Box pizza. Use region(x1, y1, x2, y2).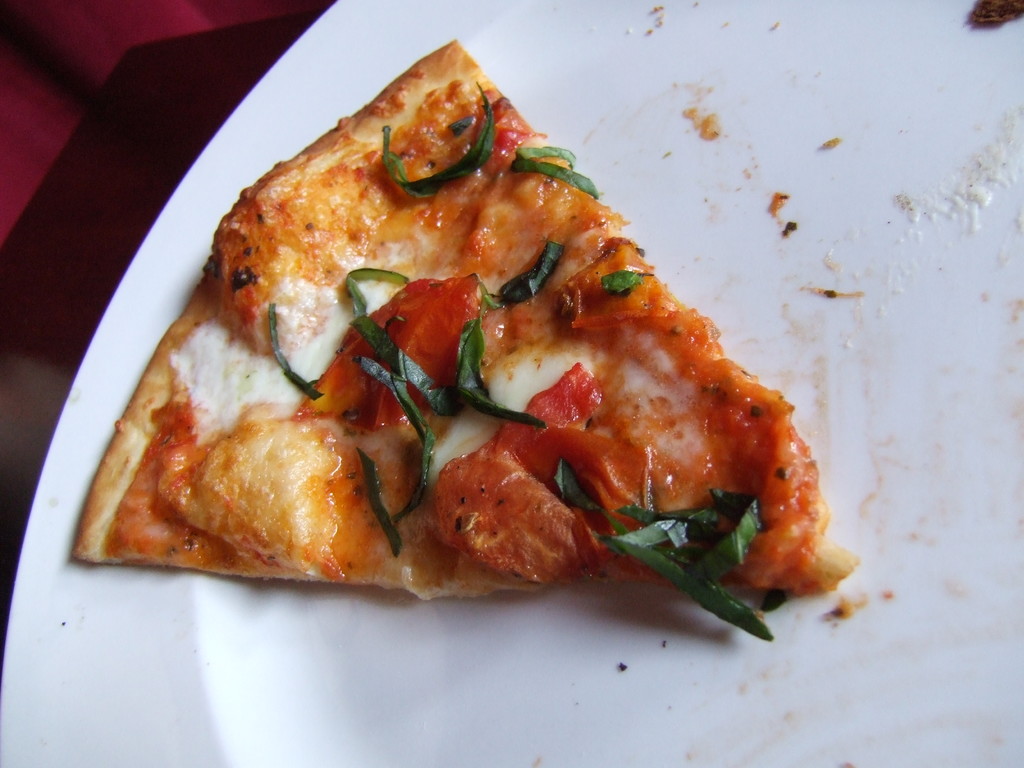
region(68, 33, 856, 636).
